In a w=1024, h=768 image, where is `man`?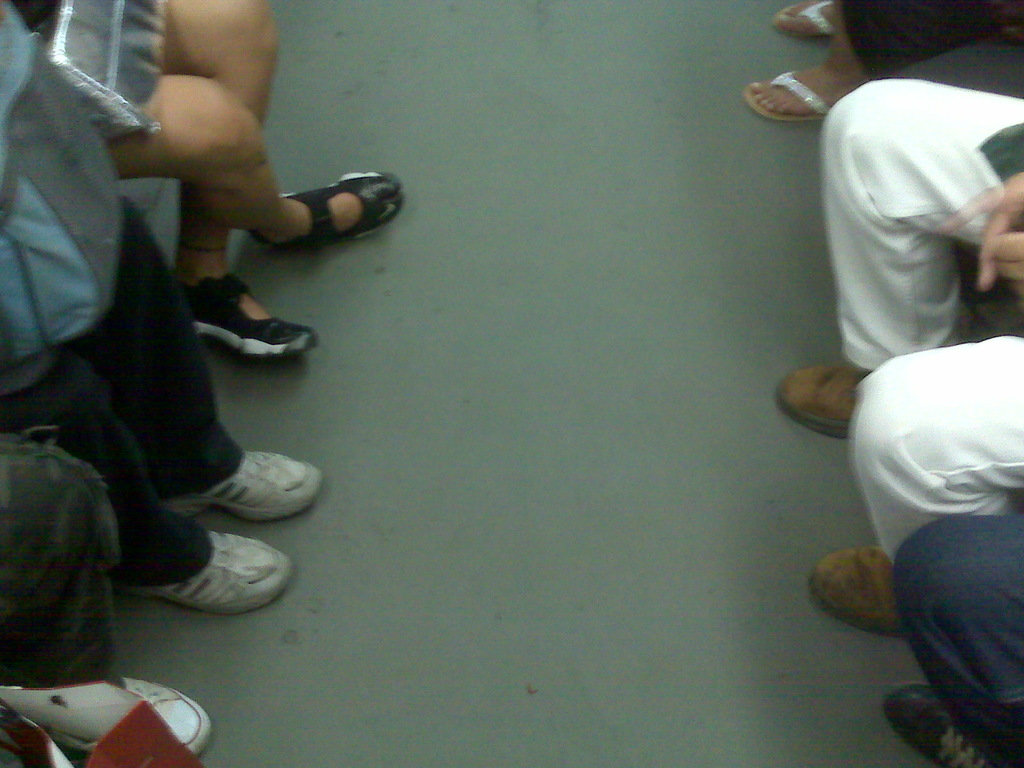
0, 0, 318, 609.
